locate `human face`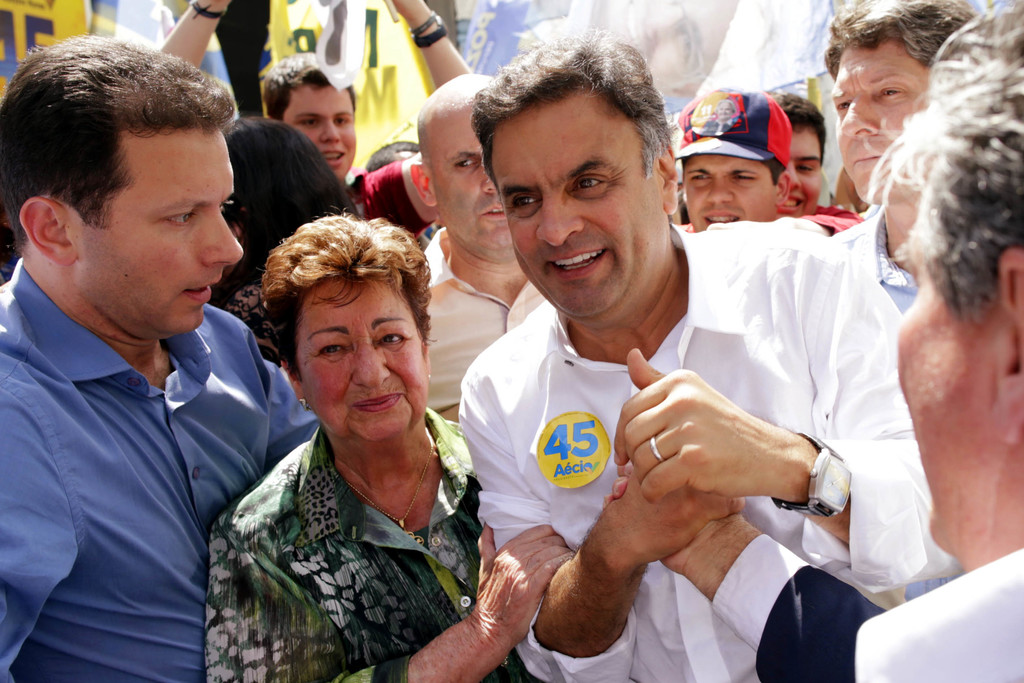
pyautogui.locateOnScreen(429, 105, 520, 263)
